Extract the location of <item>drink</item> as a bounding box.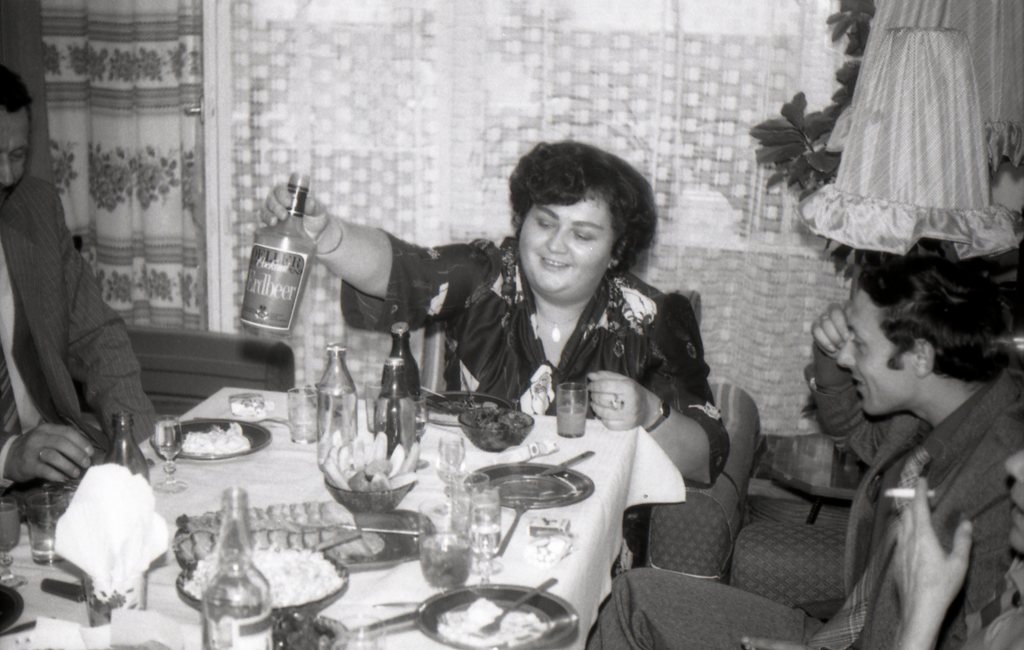
<bbox>316, 389, 360, 467</bbox>.
